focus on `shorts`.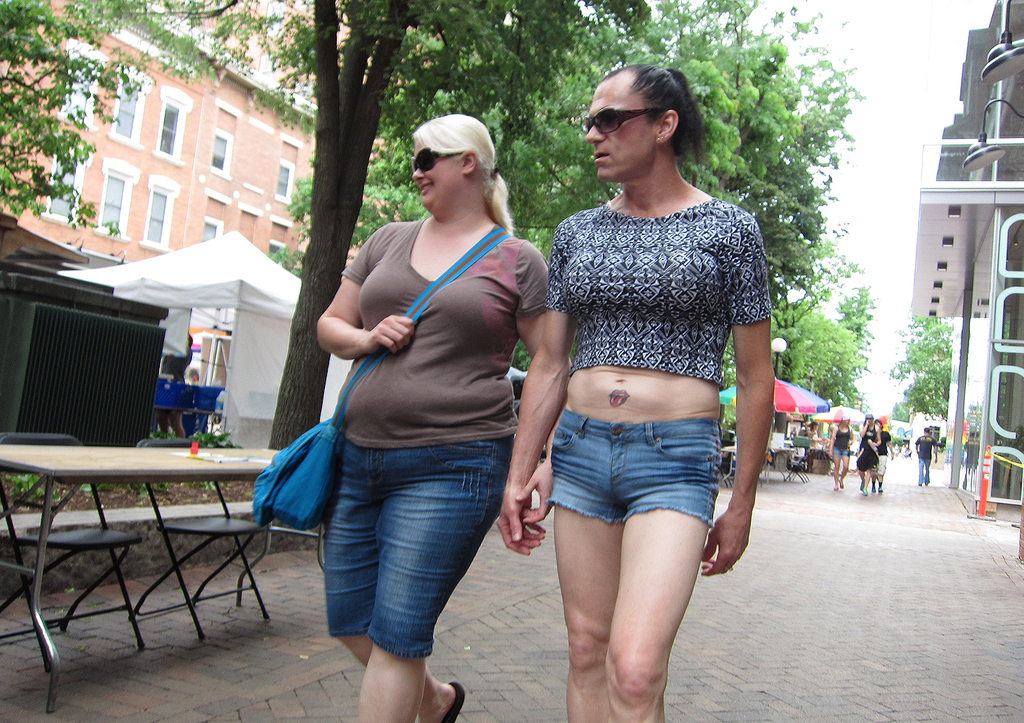
Focused at [x1=544, y1=407, x2=723, y2=524].
